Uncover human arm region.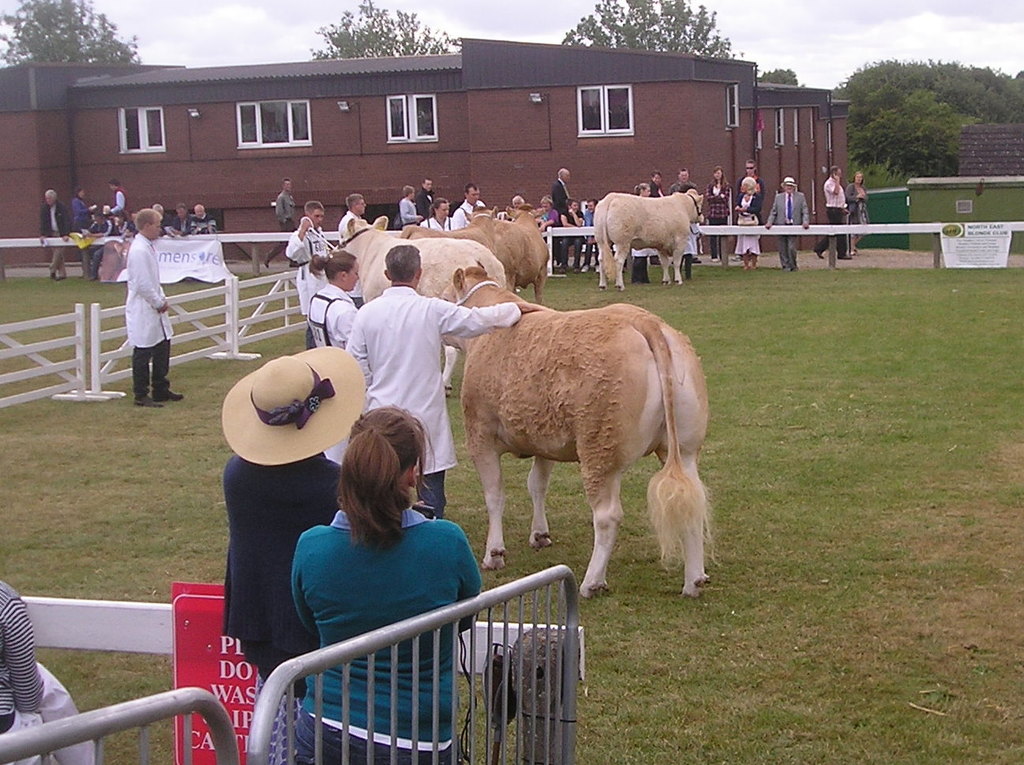
Uncovered: {"x1": 332, "y1": 299, "x2": 363, "y2": 348}.
